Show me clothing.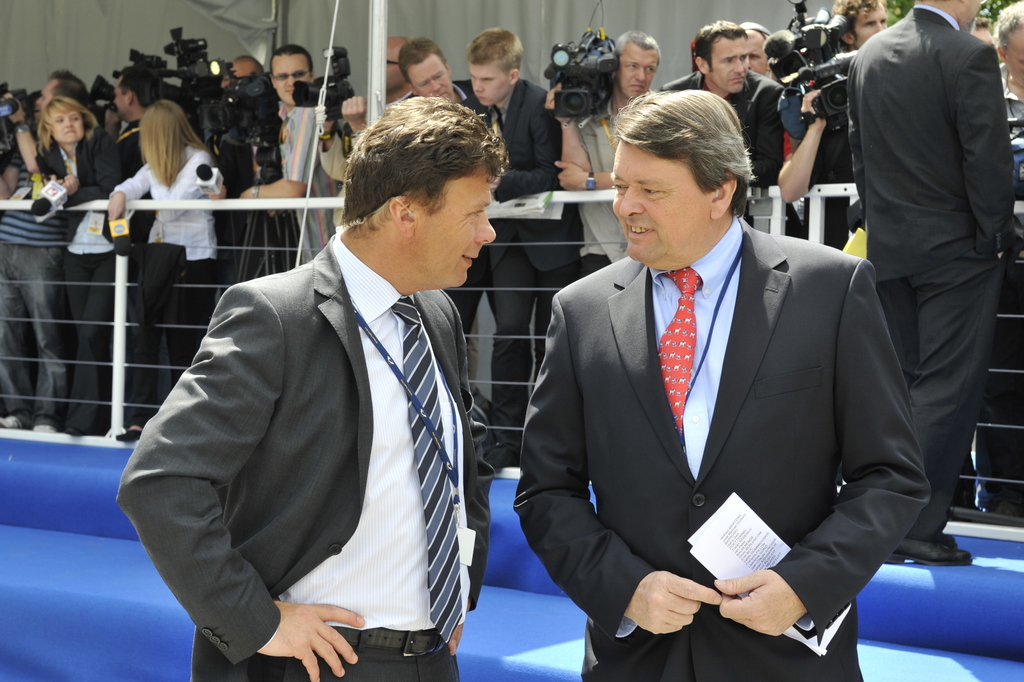
clothing is here: 512 216 932 681.
